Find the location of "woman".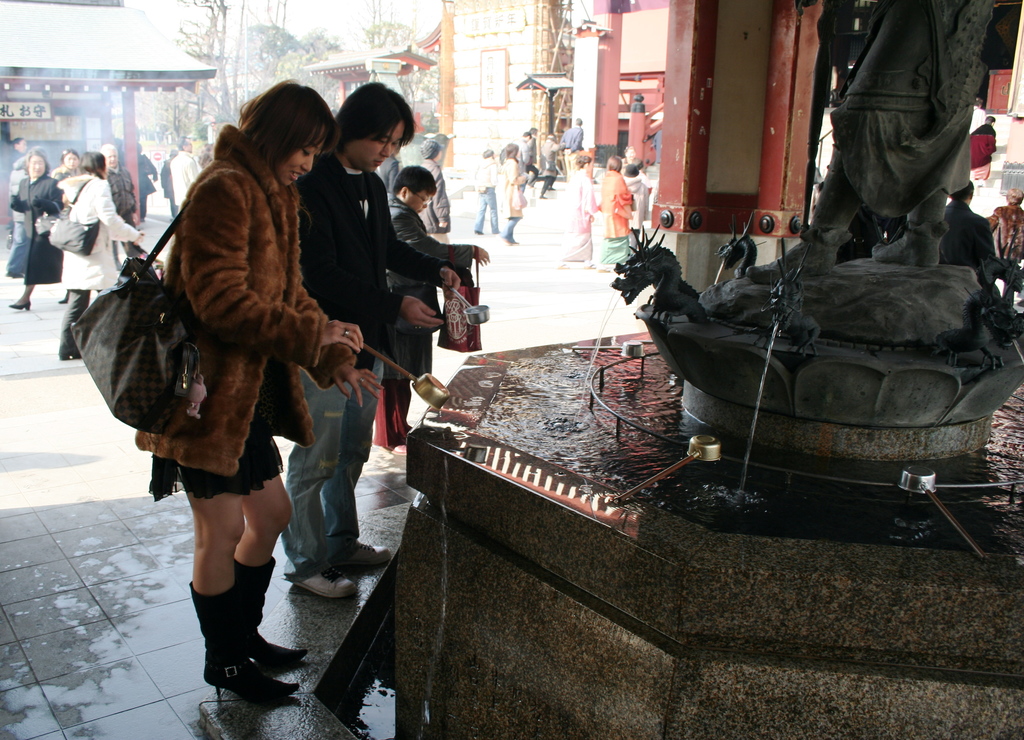
Location: 599, 159, 640, 273.
